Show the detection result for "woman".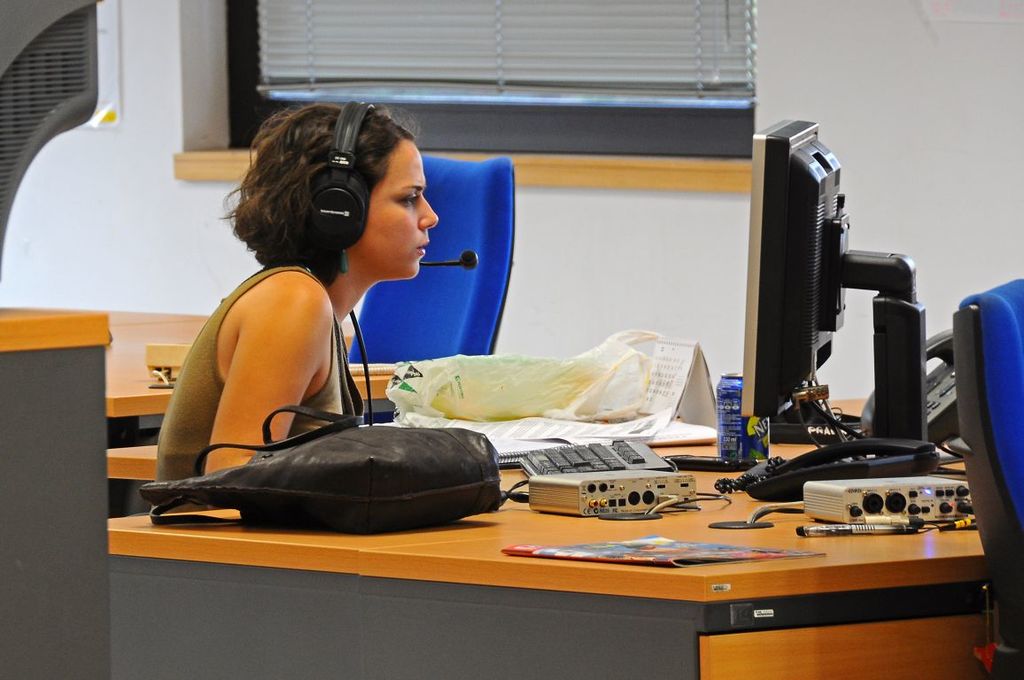
(145,104,471,513).
